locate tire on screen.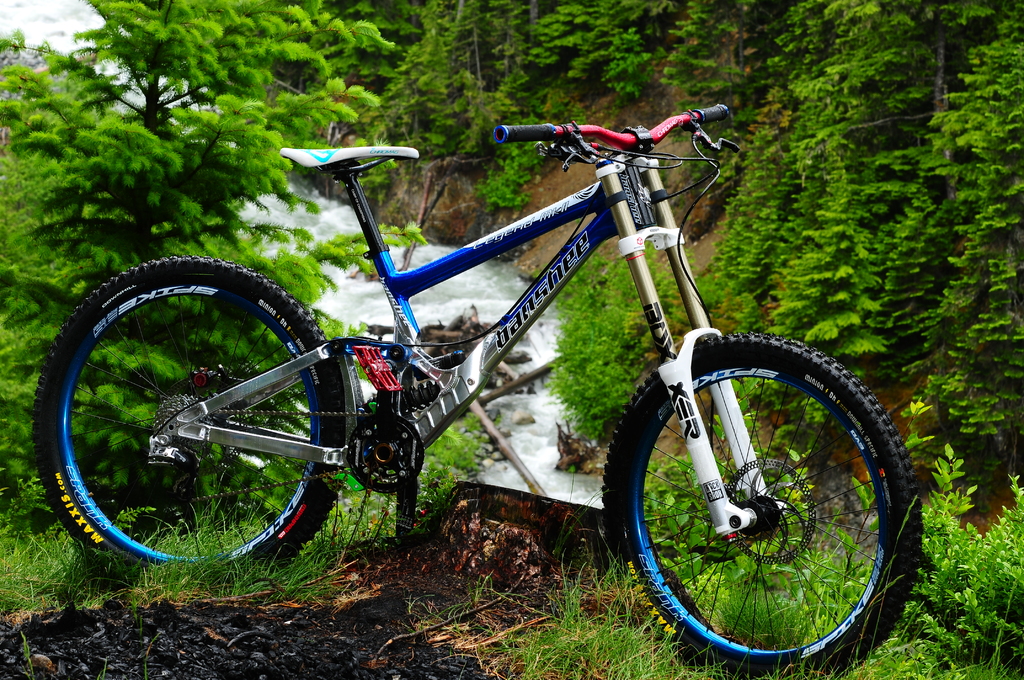
On screen at {"x1": 618, "y1": 329, "x2": 918, "y2": 668}.
